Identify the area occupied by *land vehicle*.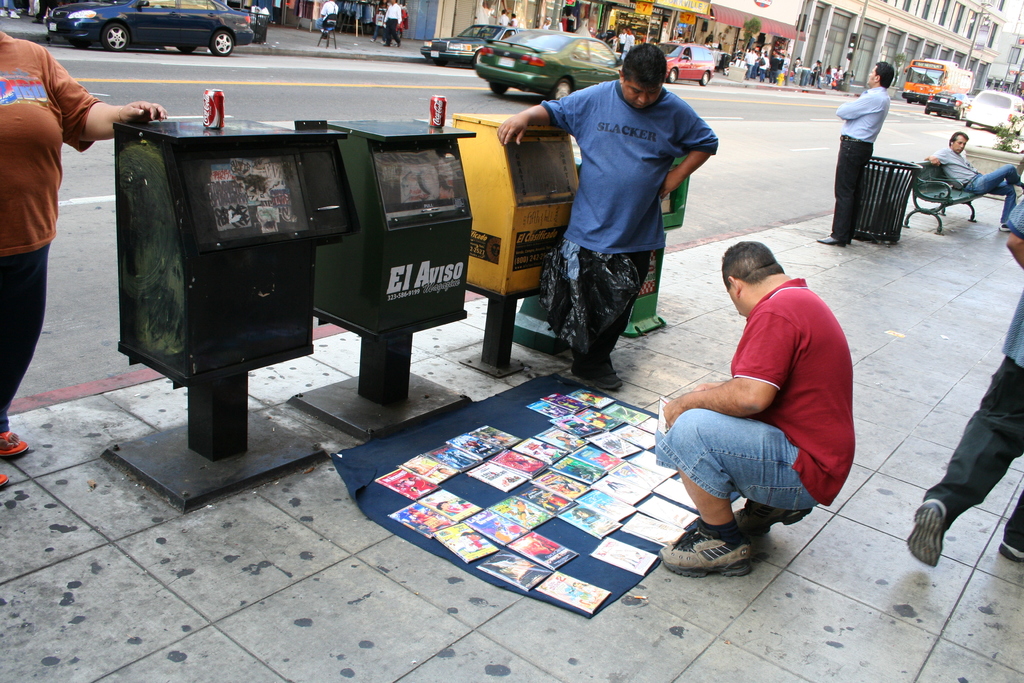
Area: 656 42 715 85.
